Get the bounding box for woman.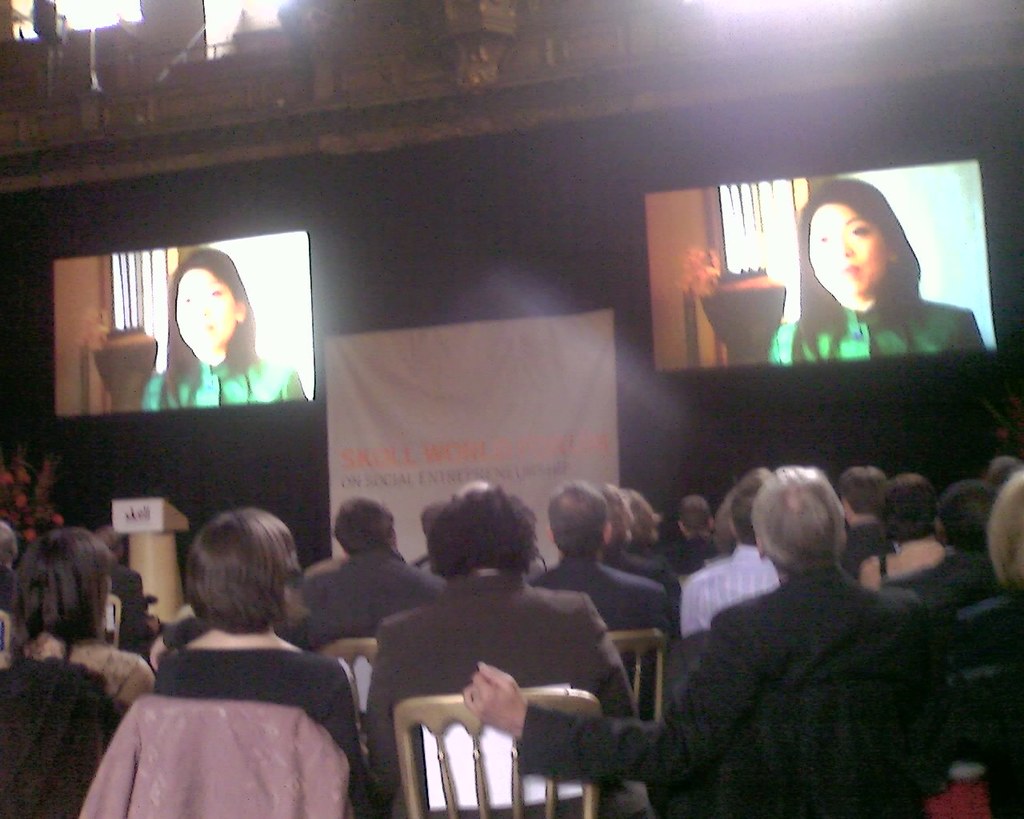
detection(12, 537, 160, 708).
